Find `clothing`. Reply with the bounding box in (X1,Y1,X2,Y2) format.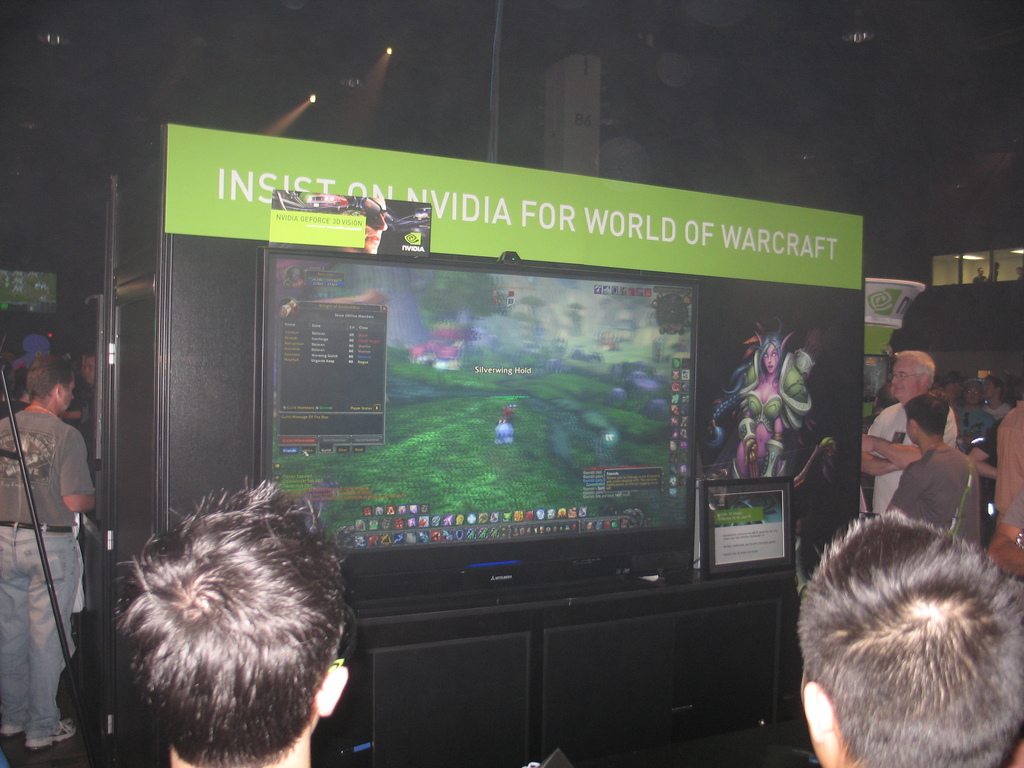
(4,355,90,708).
